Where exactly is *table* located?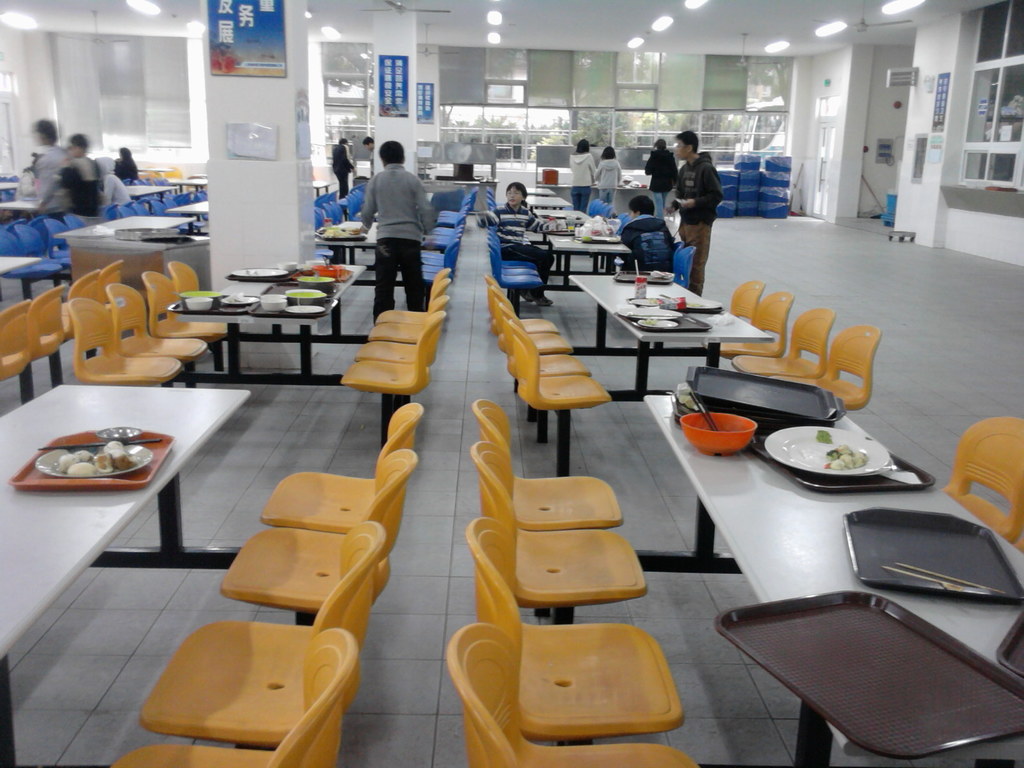
Its bounding box is [318, 223, 372, 264].
